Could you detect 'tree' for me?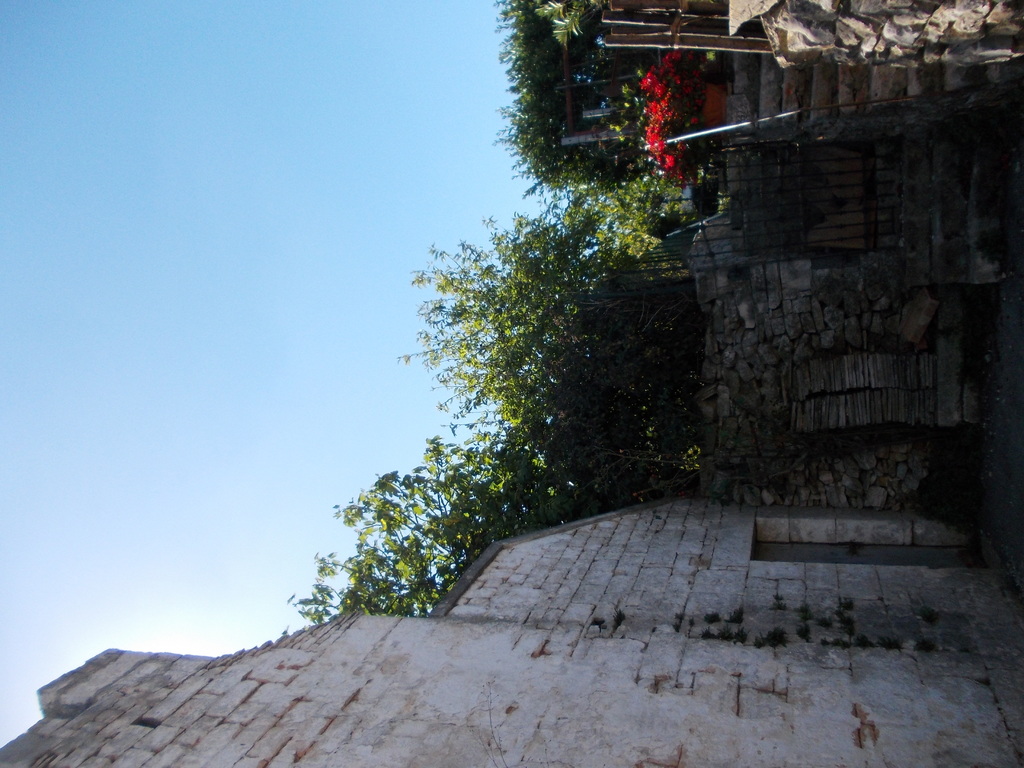
Detection result: bbox=(534, 0, 602, 49).
